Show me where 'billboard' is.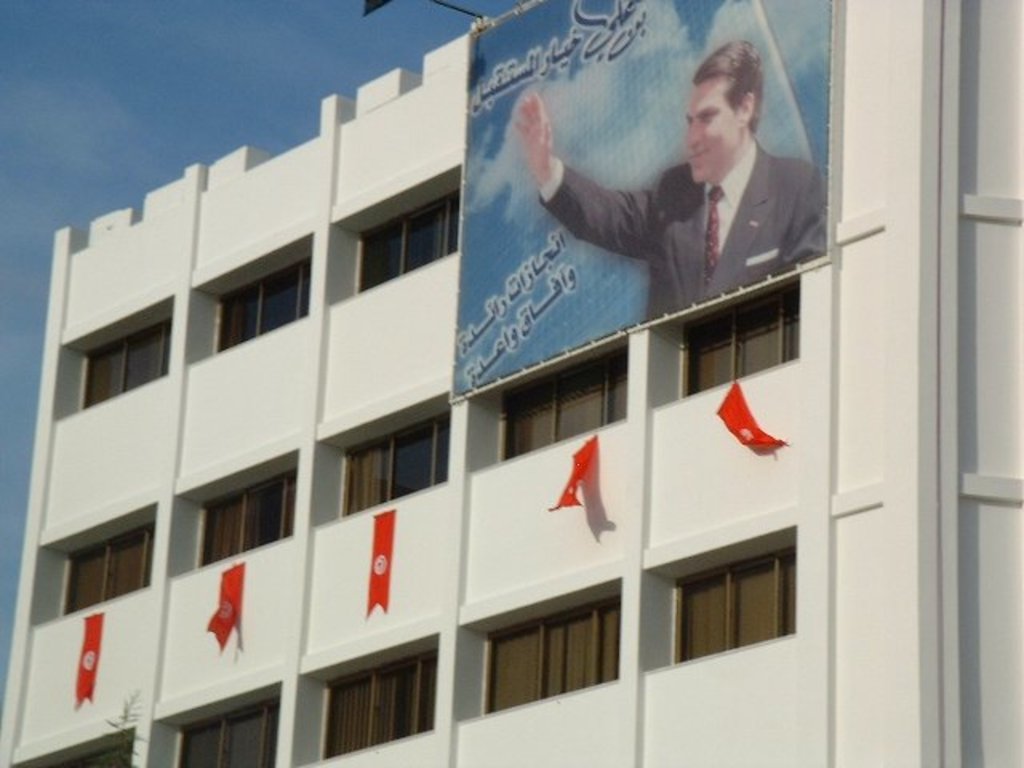
'billboard' is at crop(453, 0, 843, 384).
